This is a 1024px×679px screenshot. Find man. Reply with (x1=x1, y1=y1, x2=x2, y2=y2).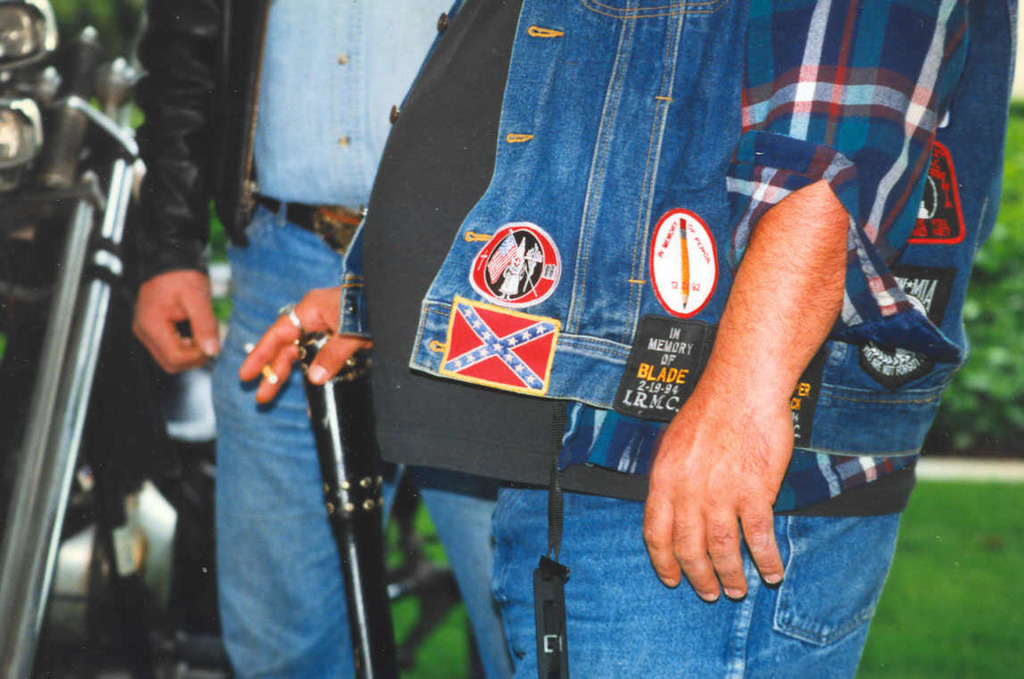
(x1=235, y1=0, x2=1014, y2=676).
